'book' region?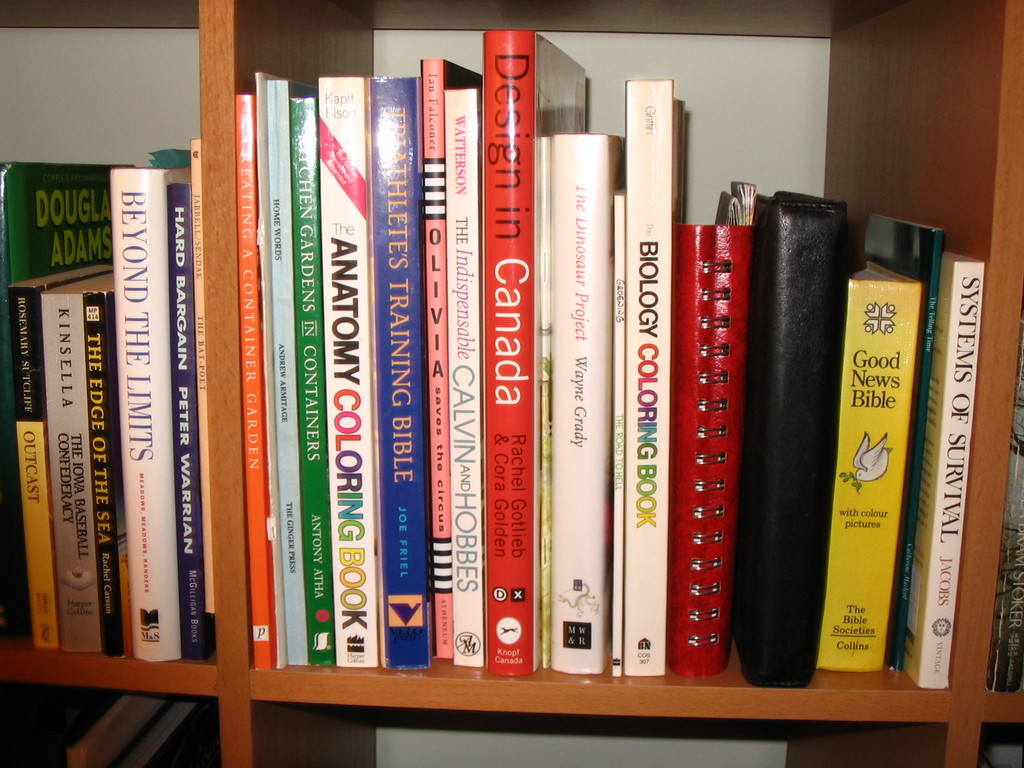
rect(230, 93, 282, 672)
